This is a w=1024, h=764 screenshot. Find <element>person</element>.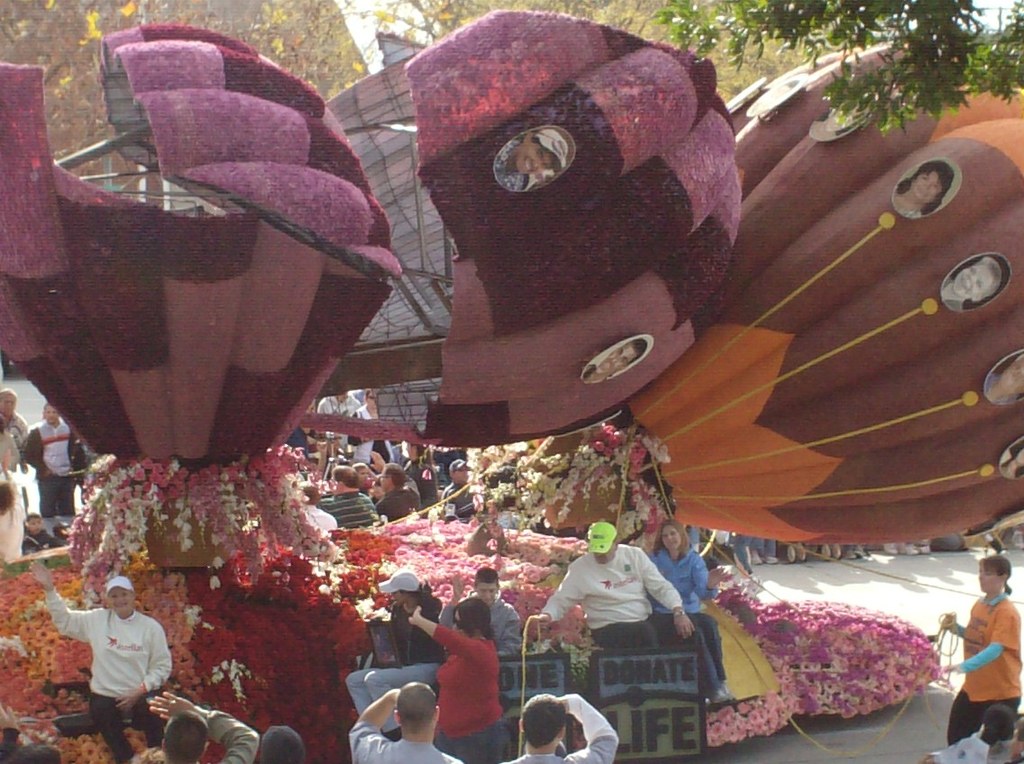
Bounding box: (499,696,622,763).
